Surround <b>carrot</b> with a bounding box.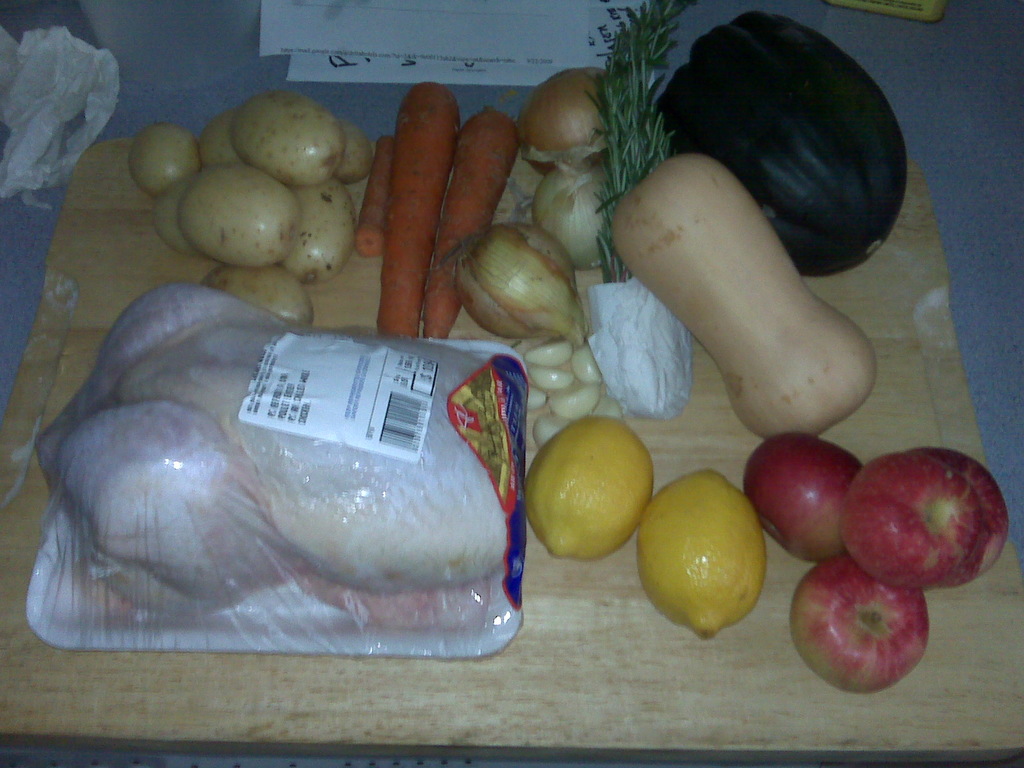
(x1=355, y1=137, x2=392, y2=260).
